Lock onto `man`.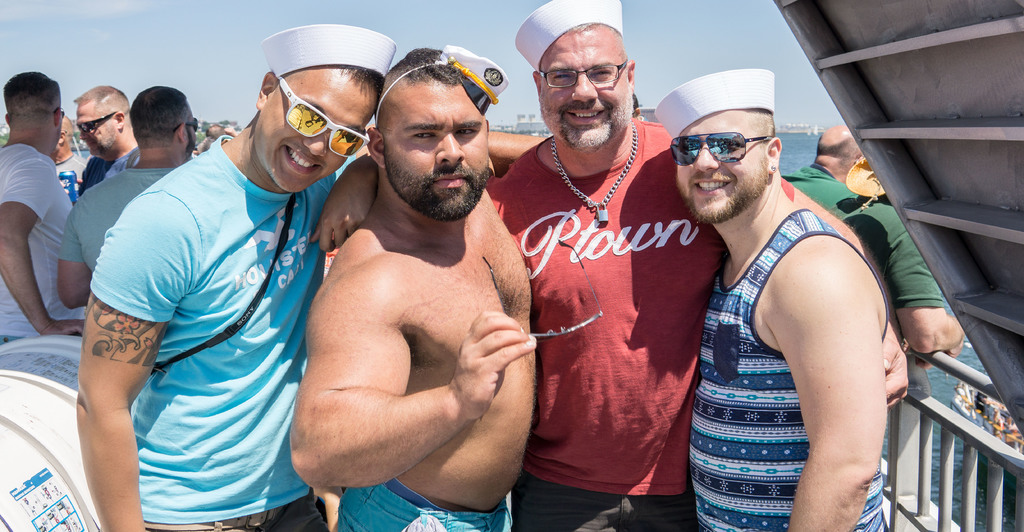
Locked: bbox=[72, 83, 135, 189].
